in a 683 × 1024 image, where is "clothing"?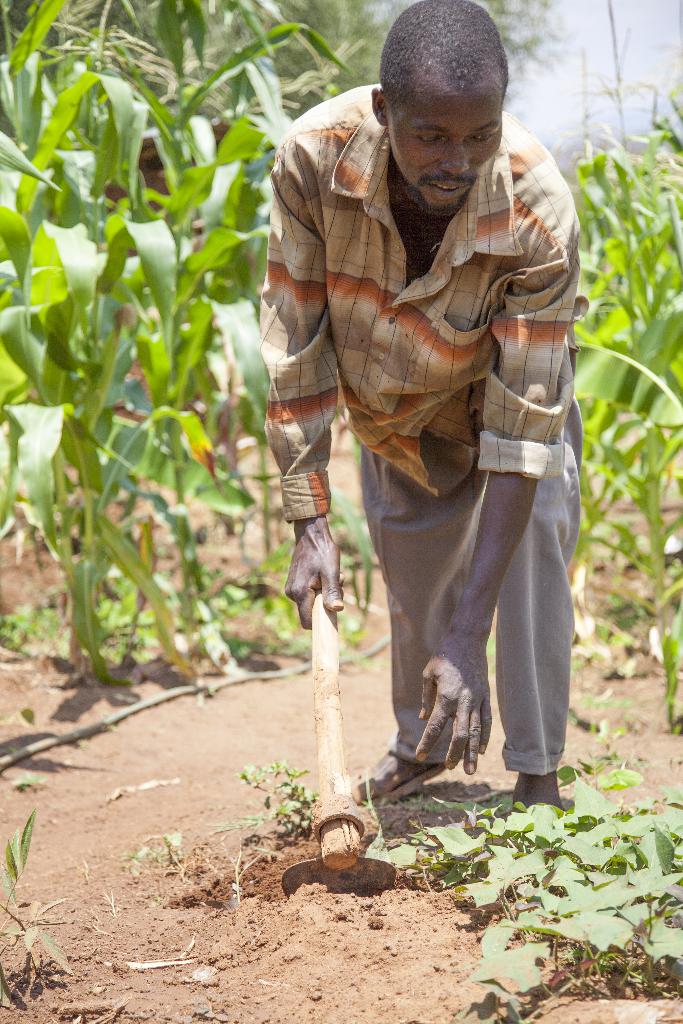
left=276, top=92, right=604, bottom=669.
